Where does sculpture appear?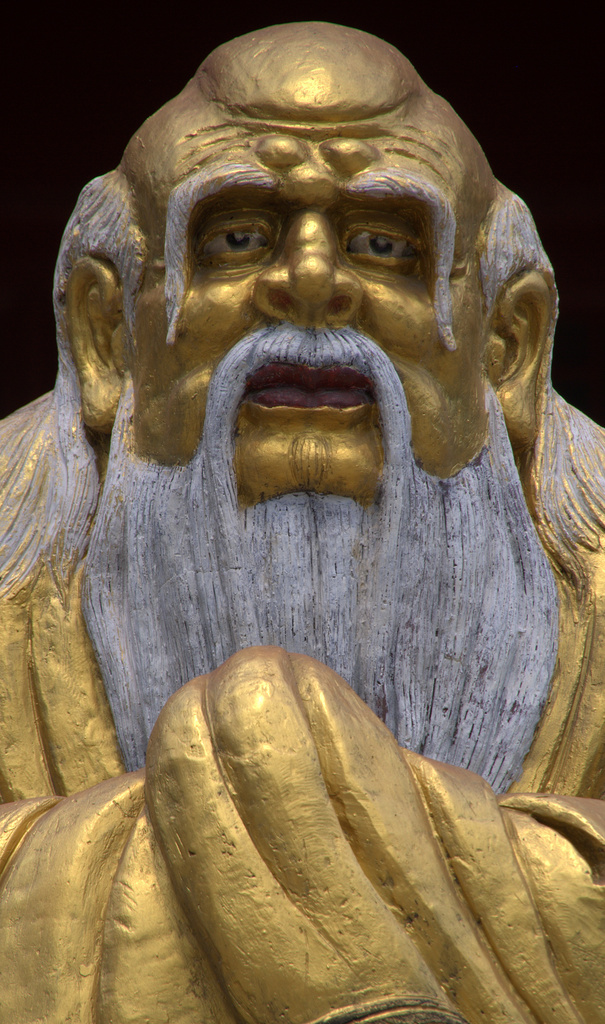
Appears at [24,57,604,962].
